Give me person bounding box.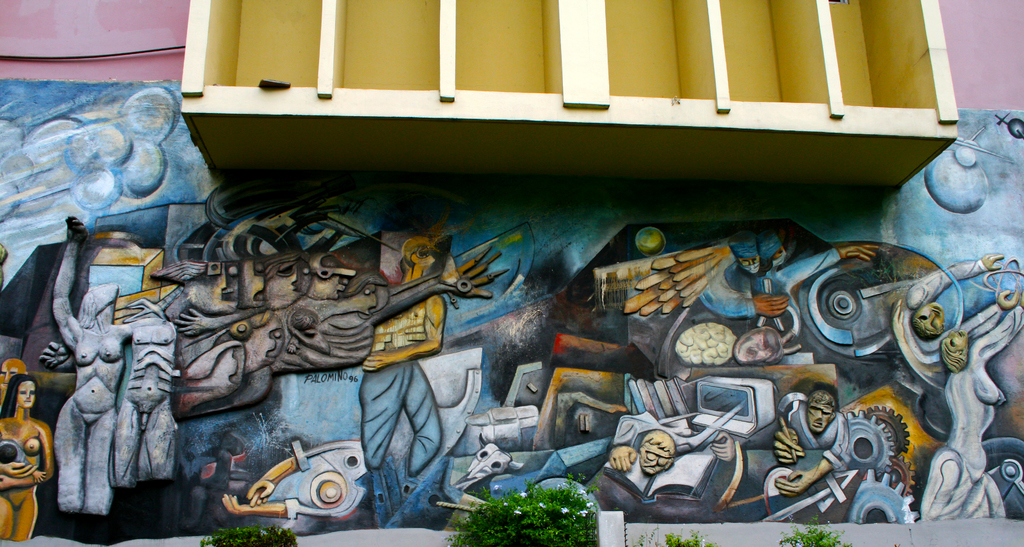
<box>900,249,1020,372</box>.
